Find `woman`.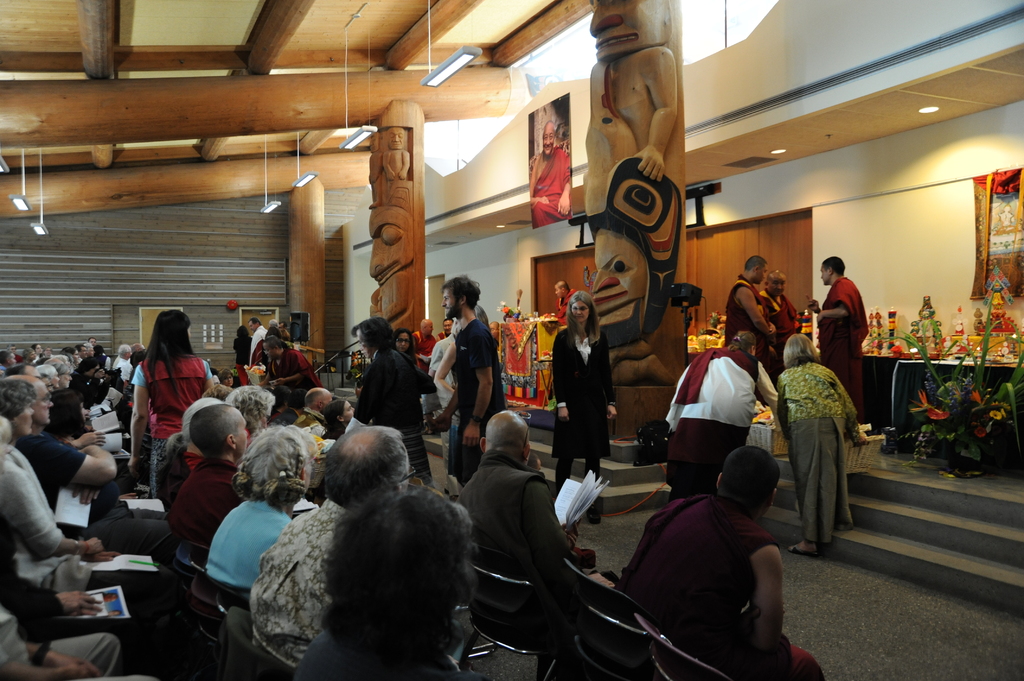
(x1=351, y1=316, x2=436, y2=487).
